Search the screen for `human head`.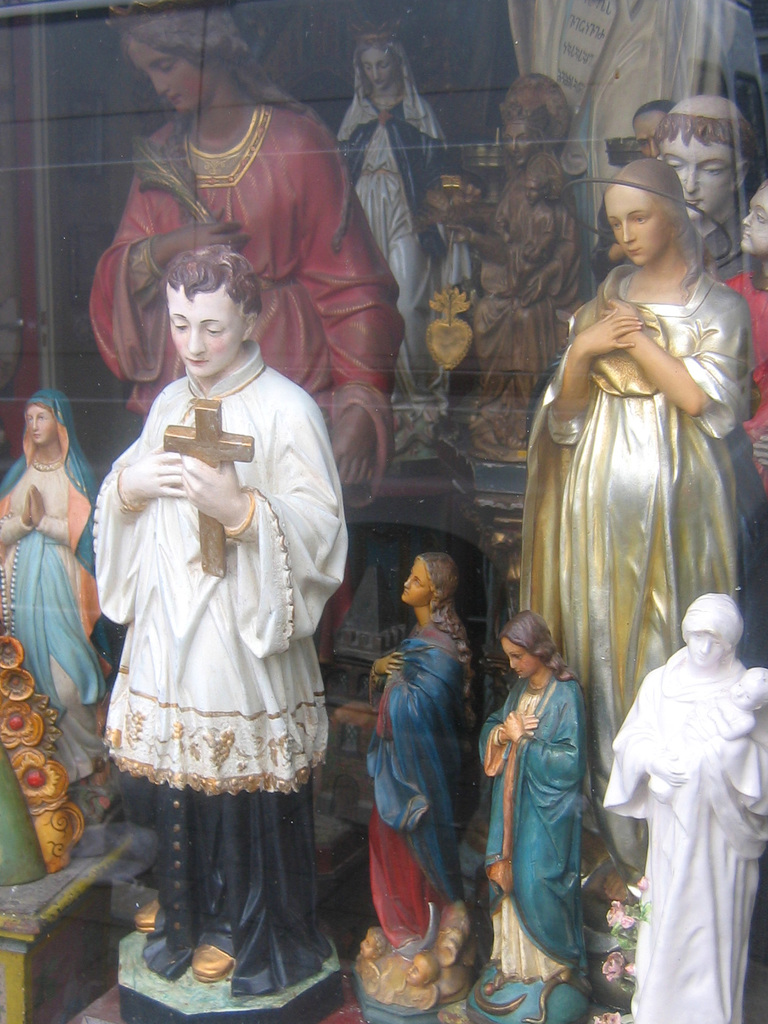
Found at BBox(502, 97, 554, 168).
